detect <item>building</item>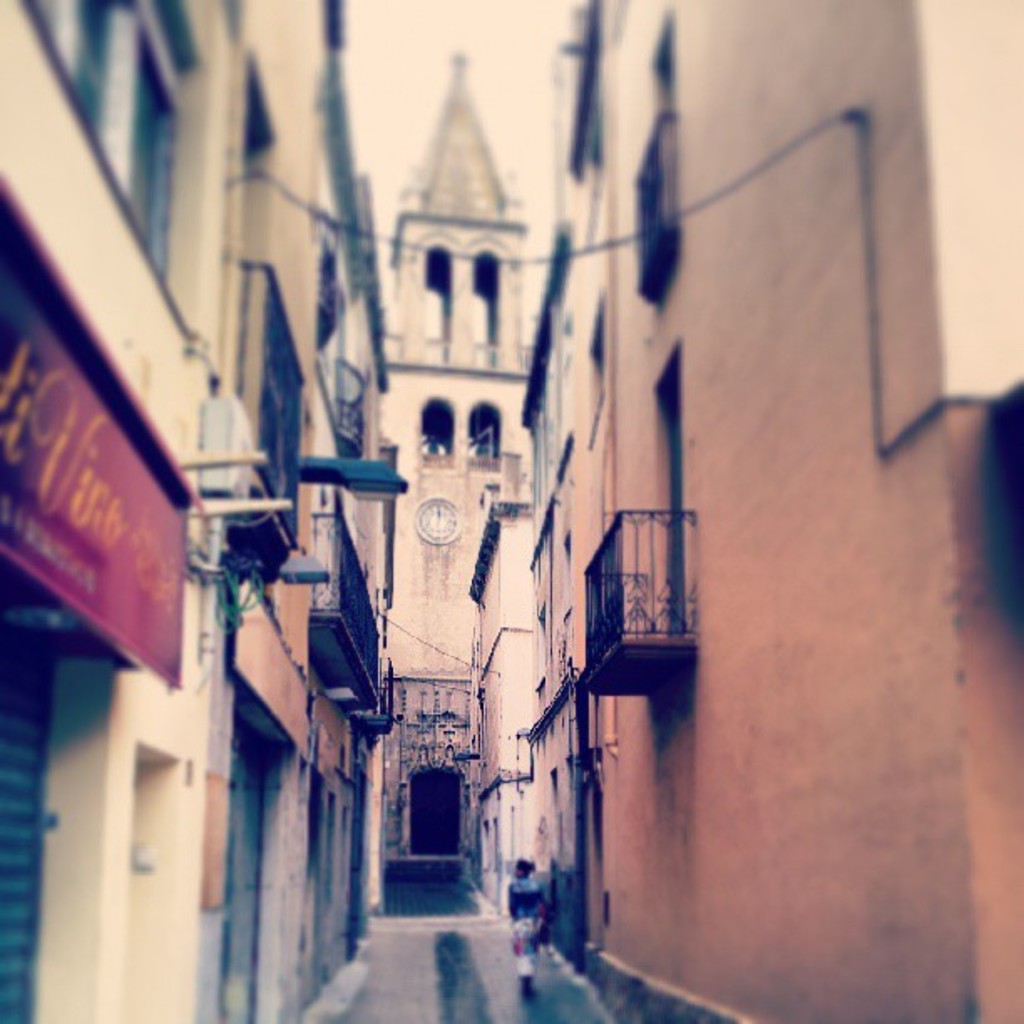
8:0:407:1022
